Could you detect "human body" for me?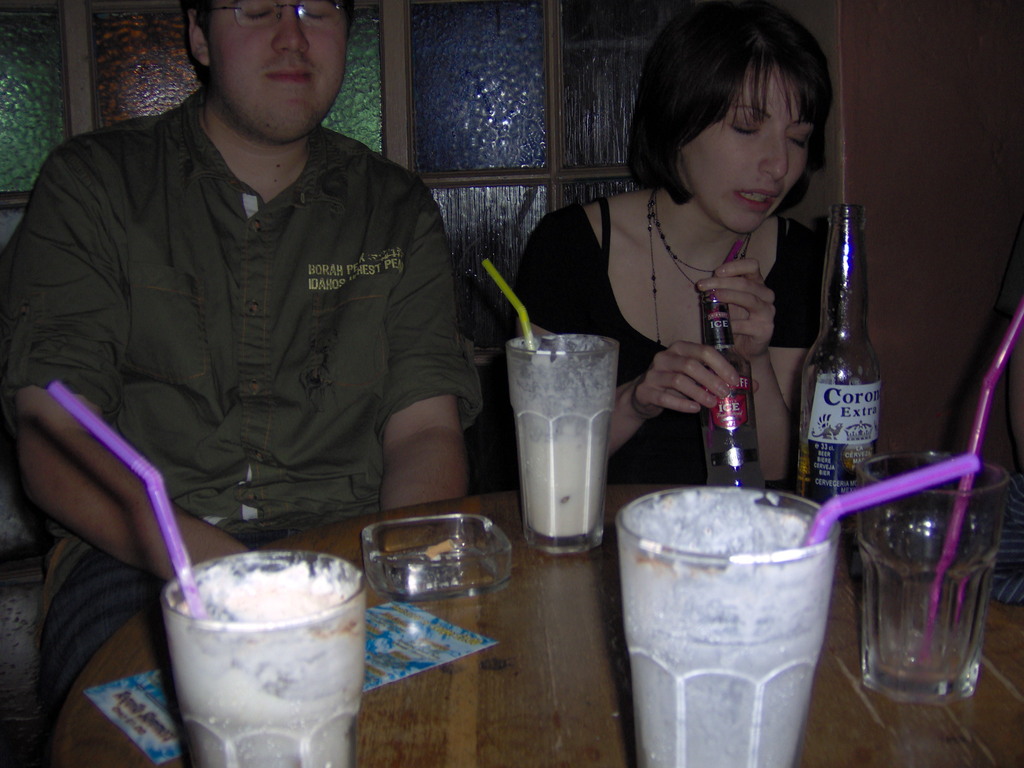
Detection result: <bbox>8, 121, 493, 704</bbox>.
